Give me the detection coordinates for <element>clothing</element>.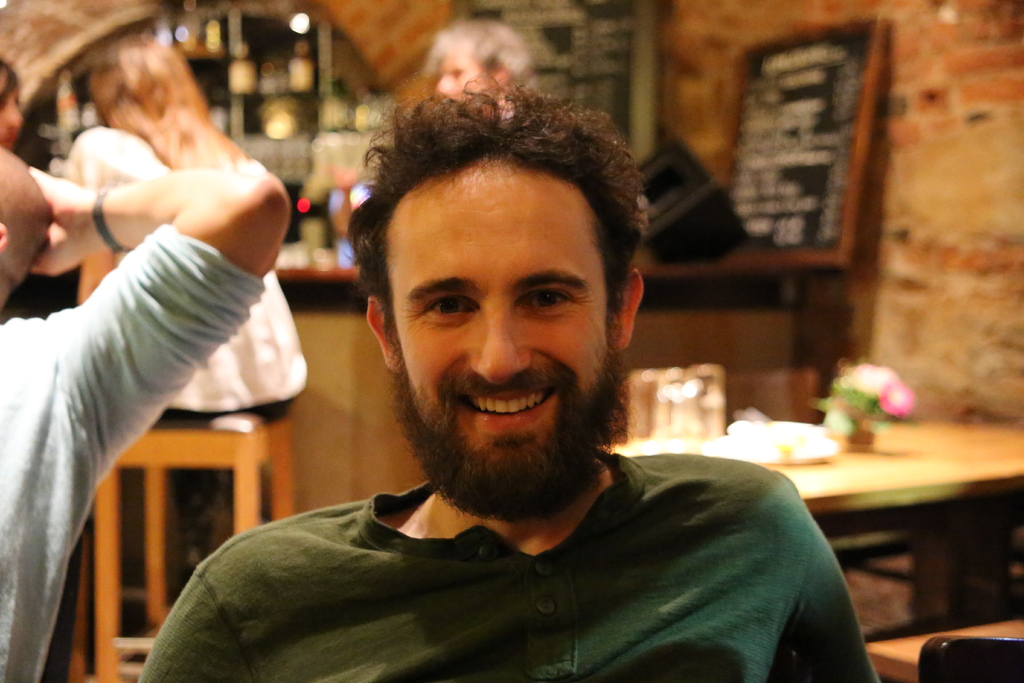
(154,424,927,682).
